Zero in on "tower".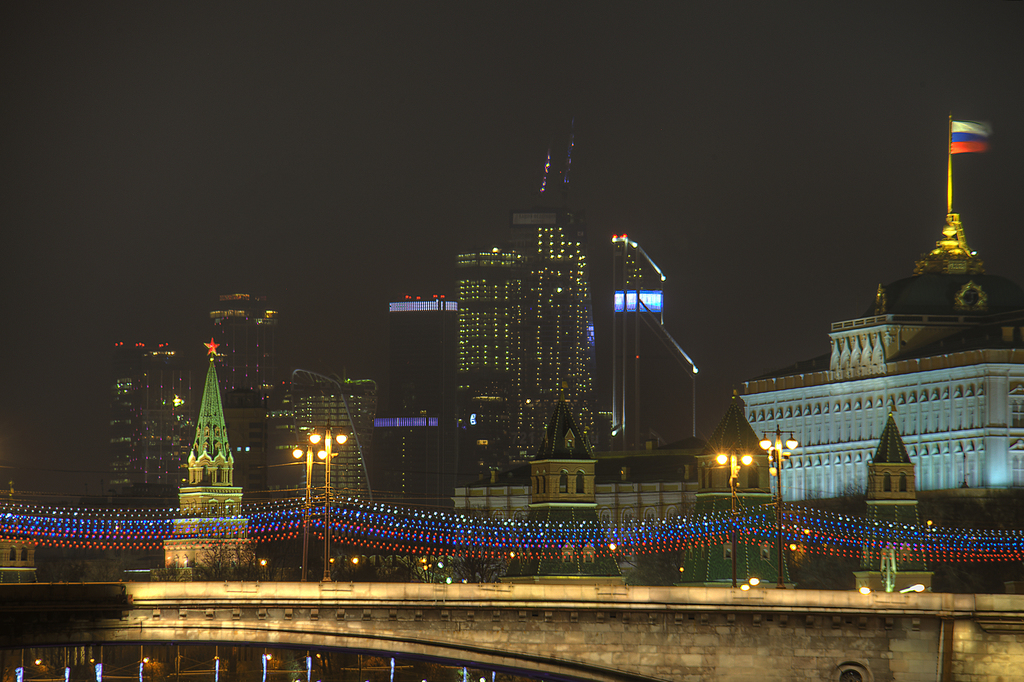
Zeroed in: <box>509,122,602,460</box>.
